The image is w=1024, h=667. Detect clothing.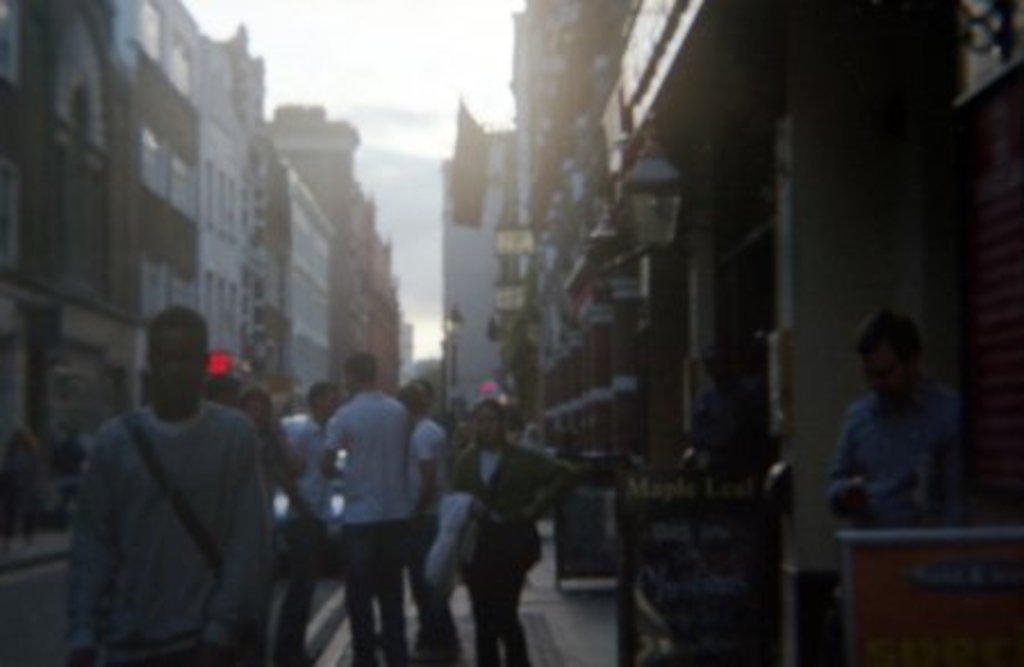
Detection: (left=328, top=387, right=412, bottom=665).
